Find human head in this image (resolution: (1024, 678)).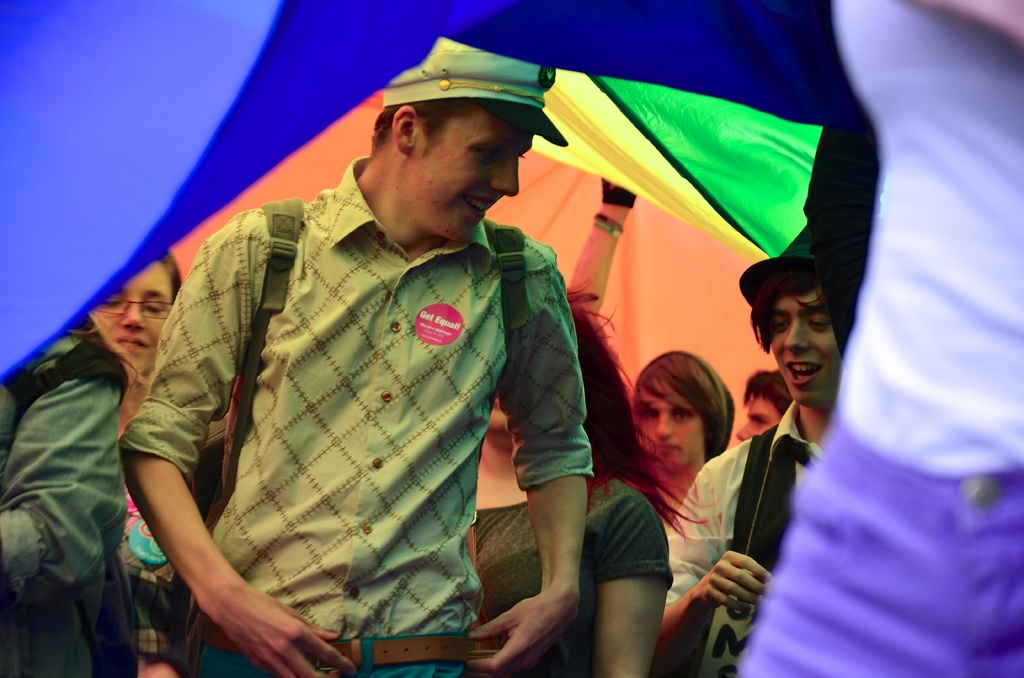
x1=739 y1=220 x2=844 y2=407.
